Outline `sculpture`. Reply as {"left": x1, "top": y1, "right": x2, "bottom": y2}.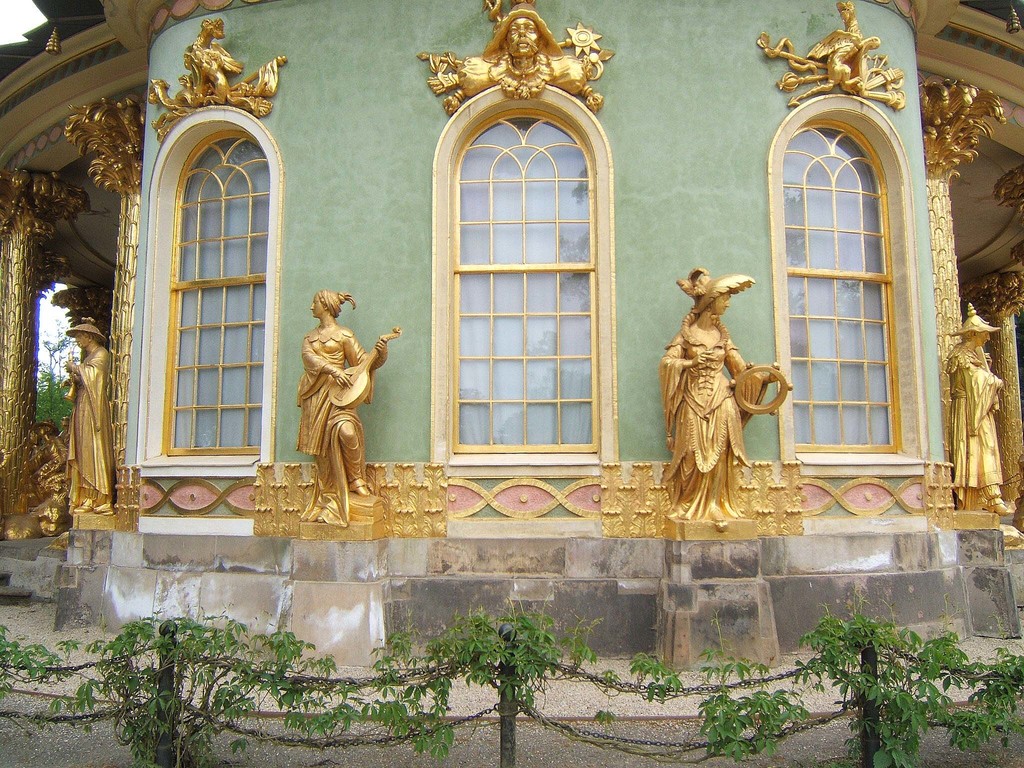
{"left": 62, "top": 311, "right": 123, "bottom": 539}.
